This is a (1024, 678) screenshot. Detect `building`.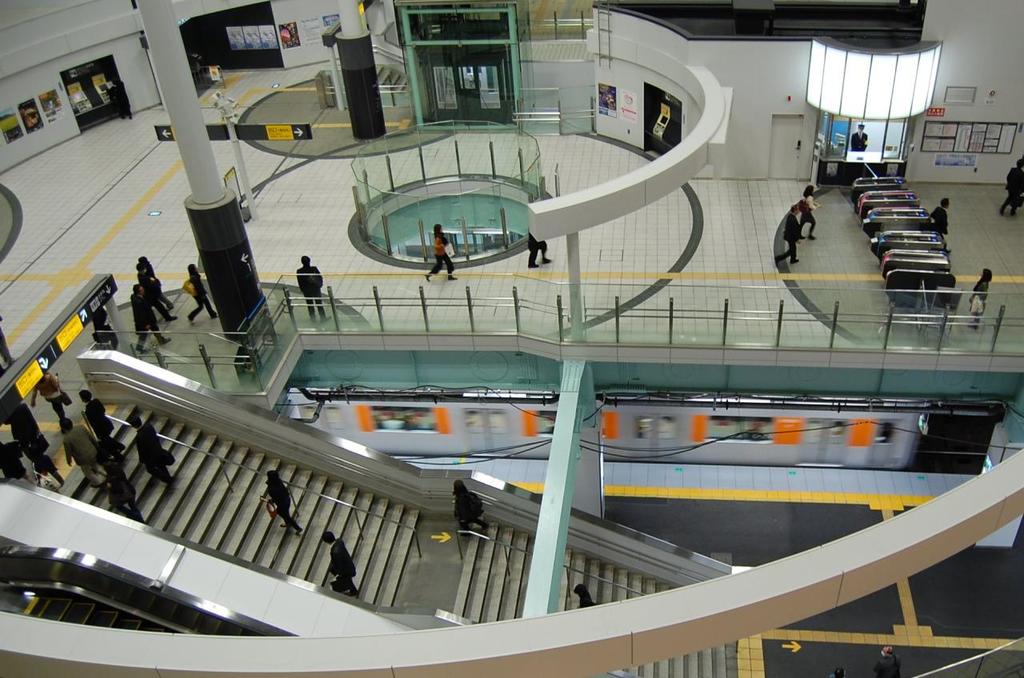
bbox=(2, 0, 1023, 676).
